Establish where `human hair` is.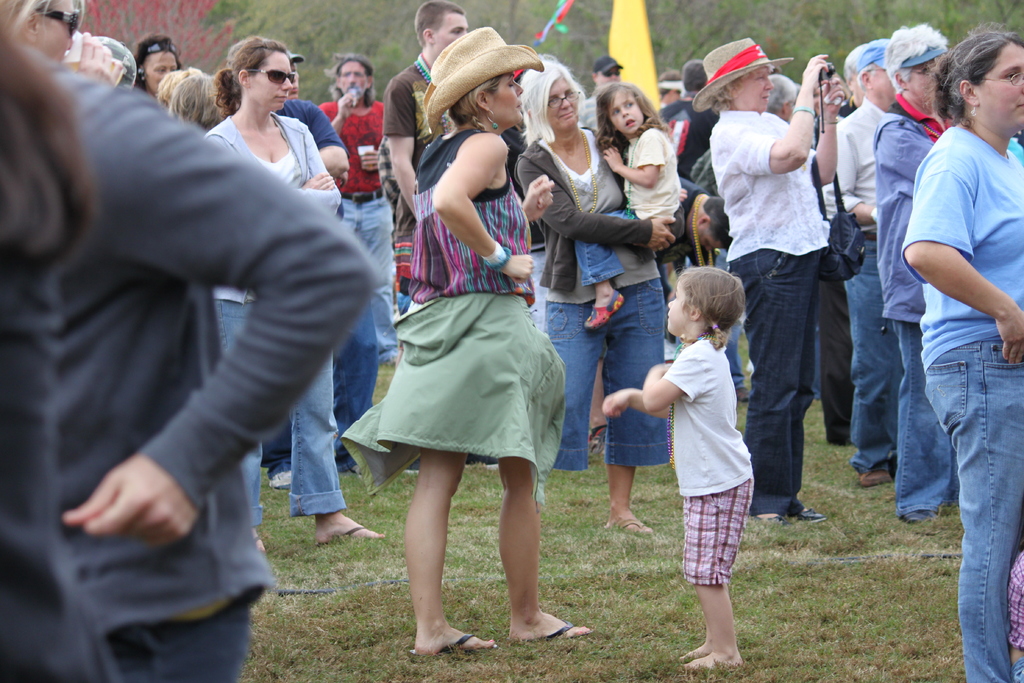
Established at crop(413, 0, 467, 51).
